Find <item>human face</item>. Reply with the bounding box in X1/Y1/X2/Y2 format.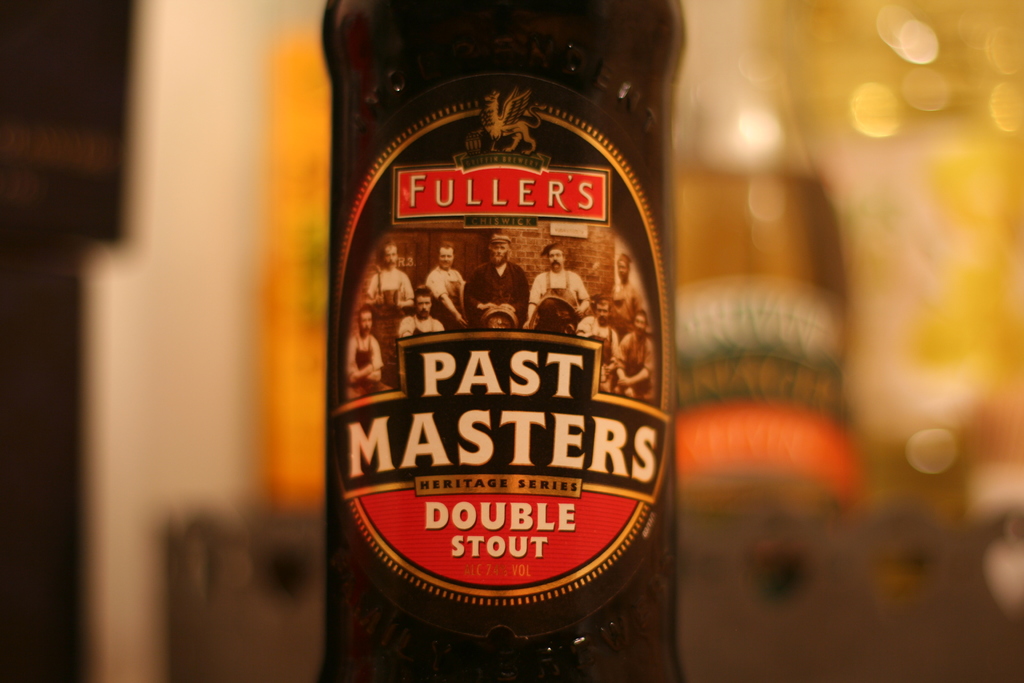
417/295/431/317.
